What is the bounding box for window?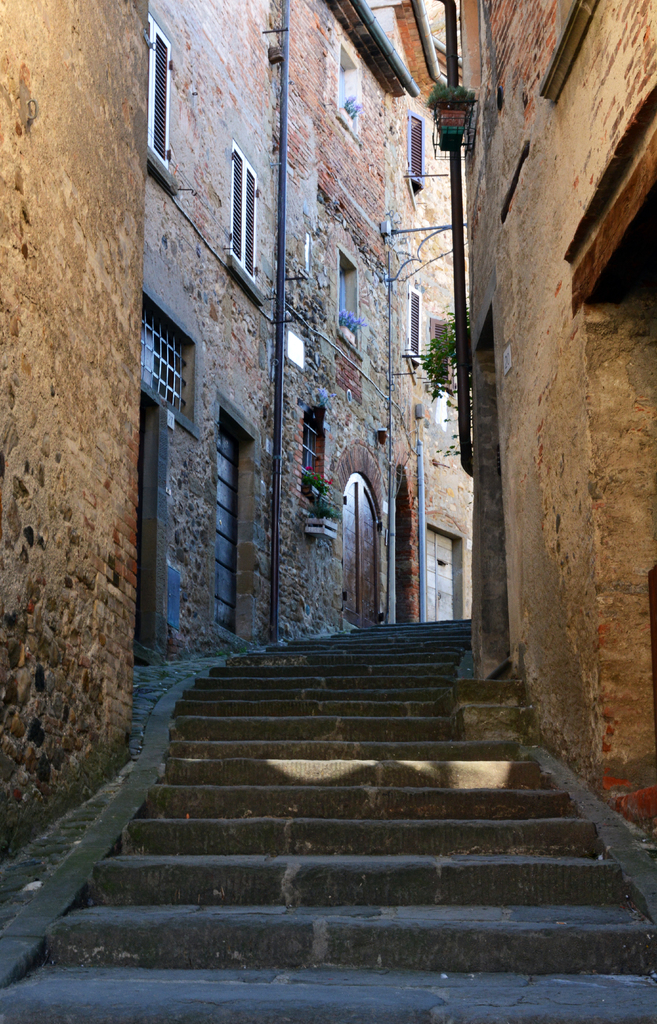
{"left": 228, "top": 142, "right": 262, "bottom": 282}.
